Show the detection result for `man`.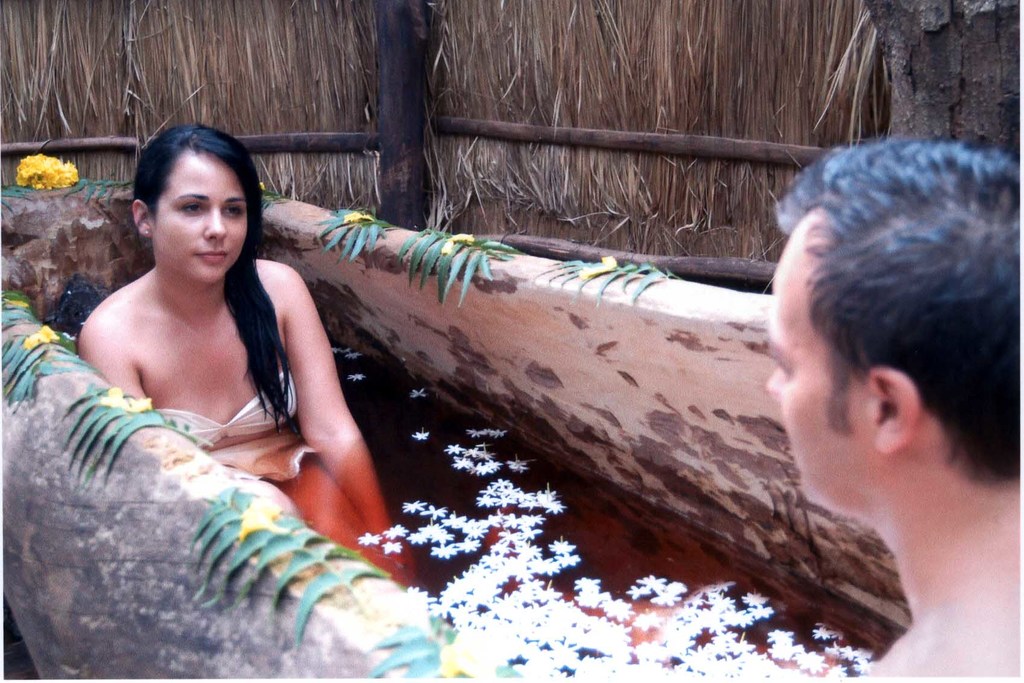
[left=738, top=122, right=1023, bottom=678].
